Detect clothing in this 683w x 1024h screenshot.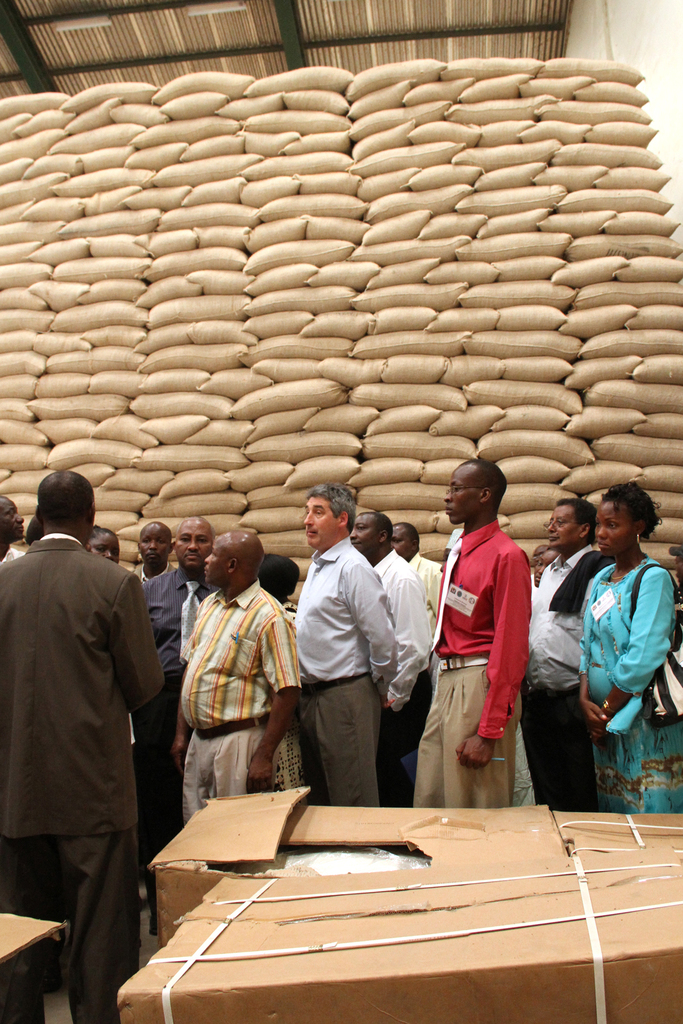
Detection: 564/549/682/822.
